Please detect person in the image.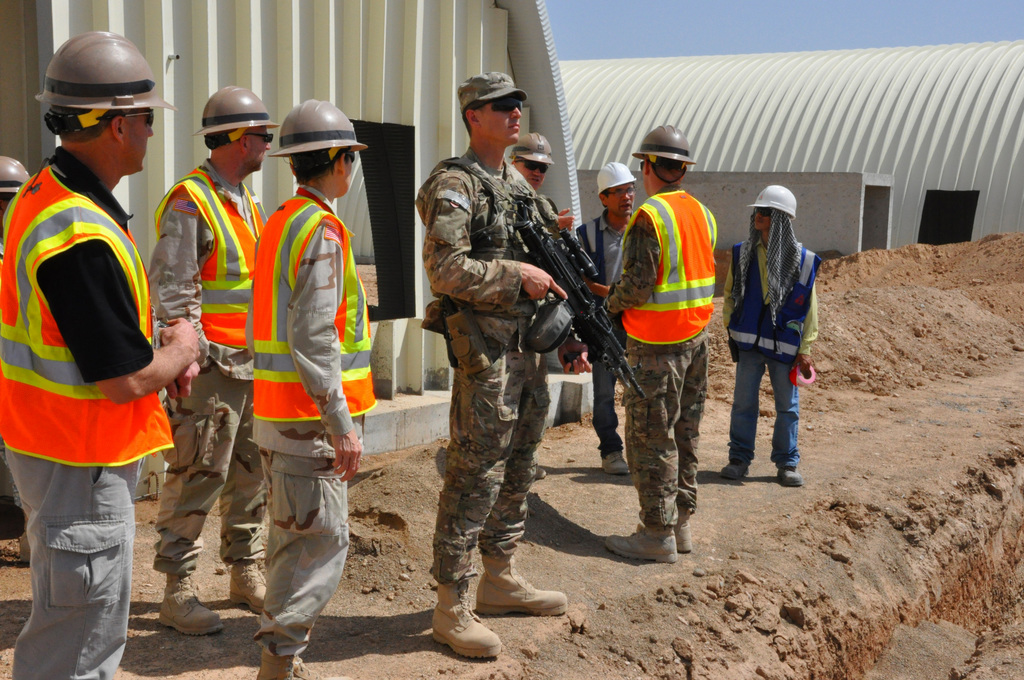
[250, 97, 384, 679].
